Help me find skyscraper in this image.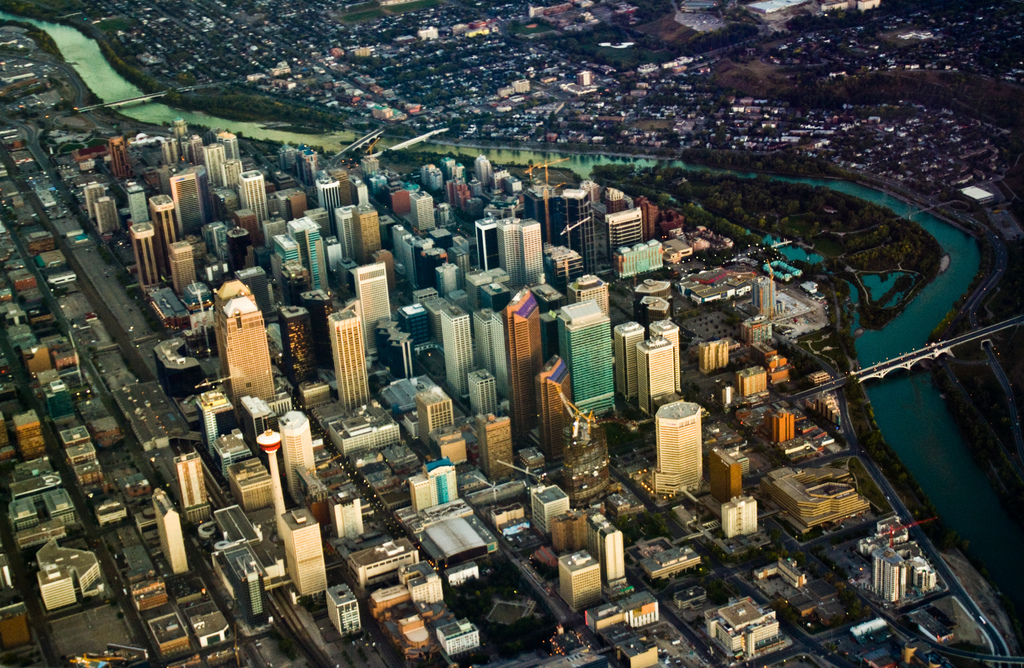
Found it: 872,545,907,601.
